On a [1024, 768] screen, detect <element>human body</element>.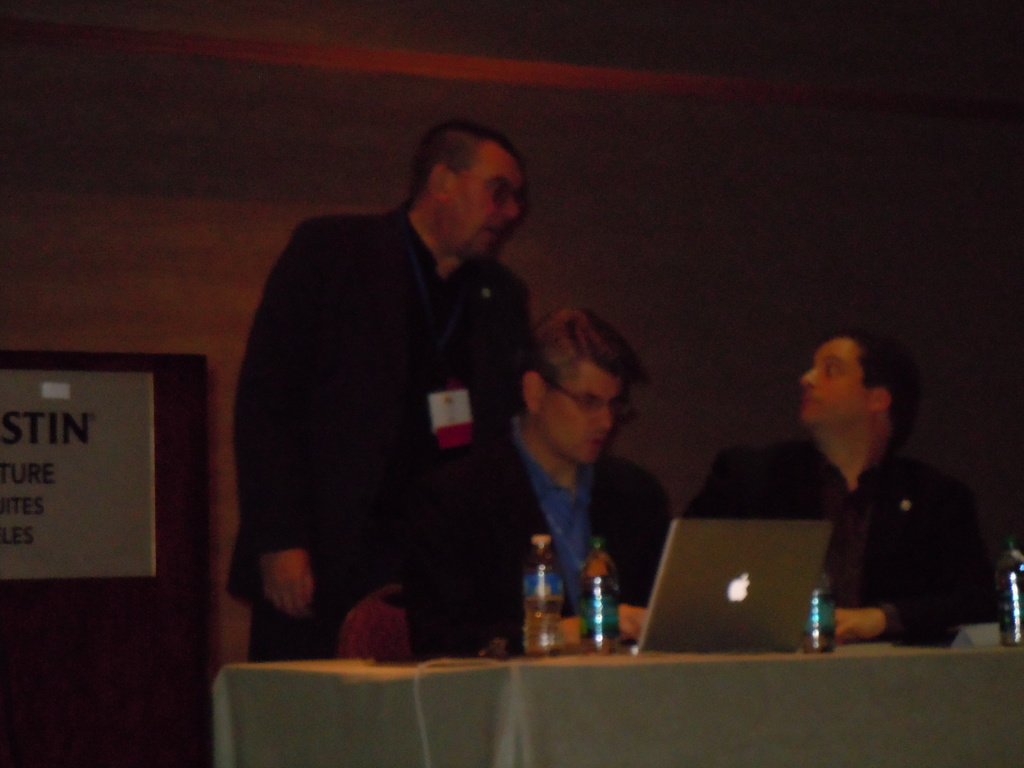
locate(510, 414, 677, 639).
